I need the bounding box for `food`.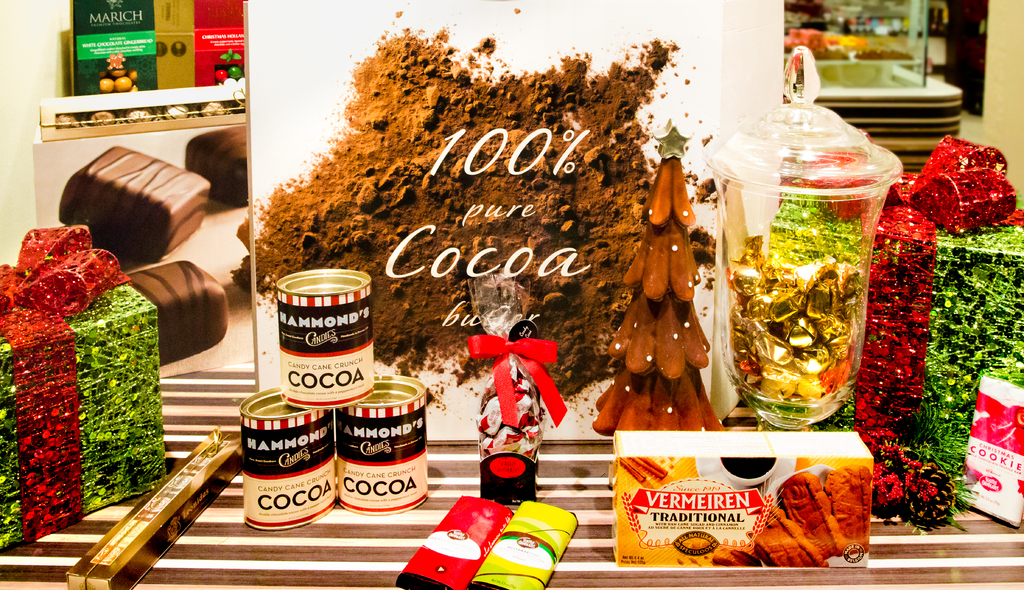
Here it is: detection(115, 75, 132, 91).
